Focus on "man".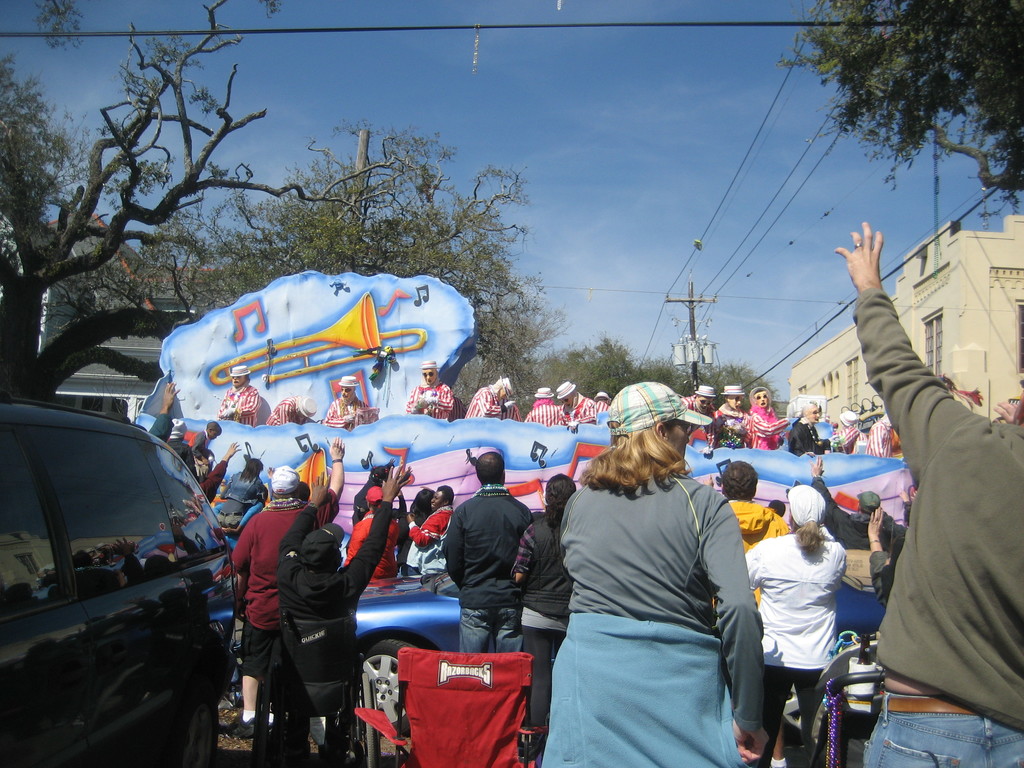
Focused at bbox(788, 404, 828, 451).
